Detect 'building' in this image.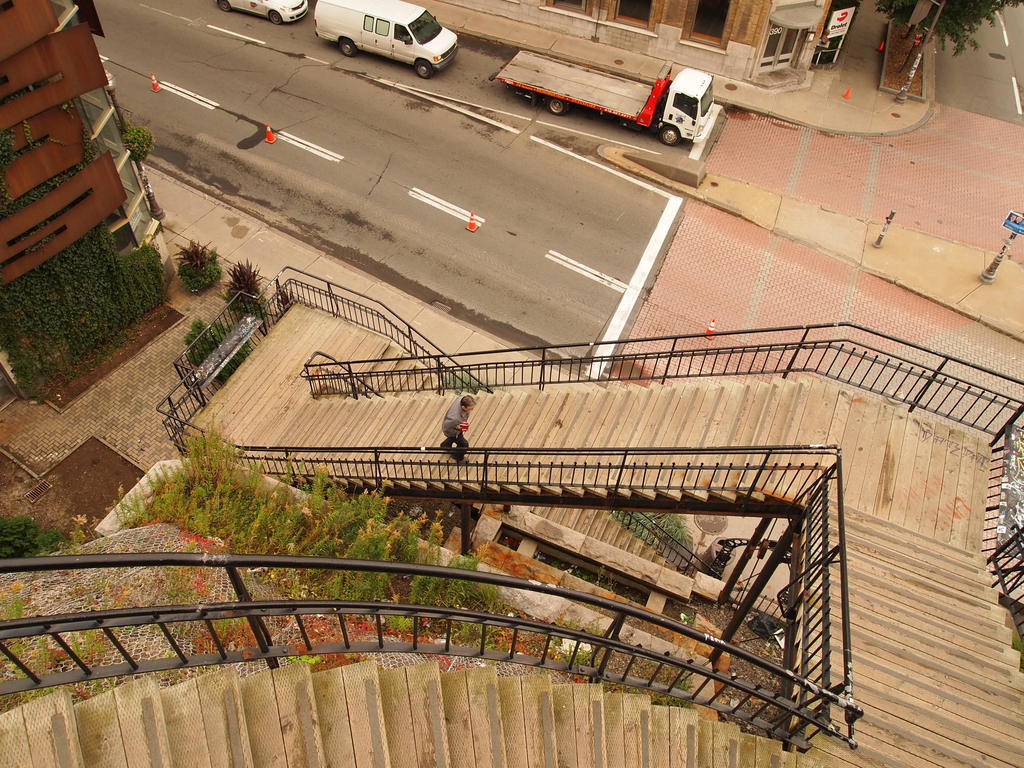
Detection: [0, 0, 176, 401].
